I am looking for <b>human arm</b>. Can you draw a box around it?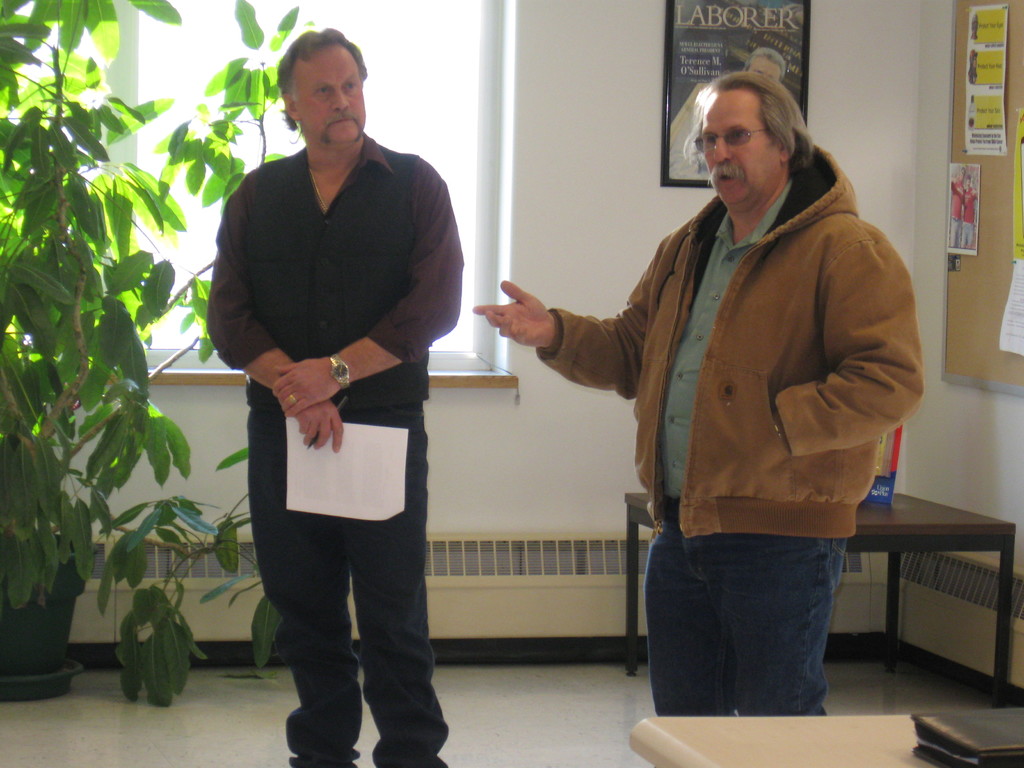
Sure, the bounding box is 475/248/660/400.
